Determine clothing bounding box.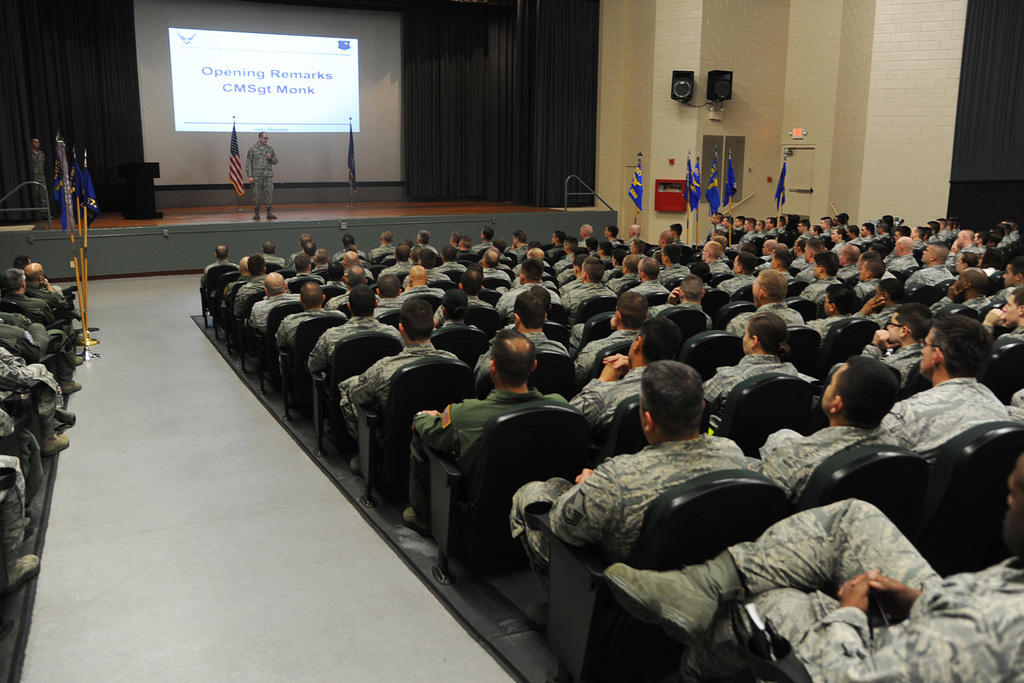
Determined: x1=546 y1=404 x2=785 y2=607.
